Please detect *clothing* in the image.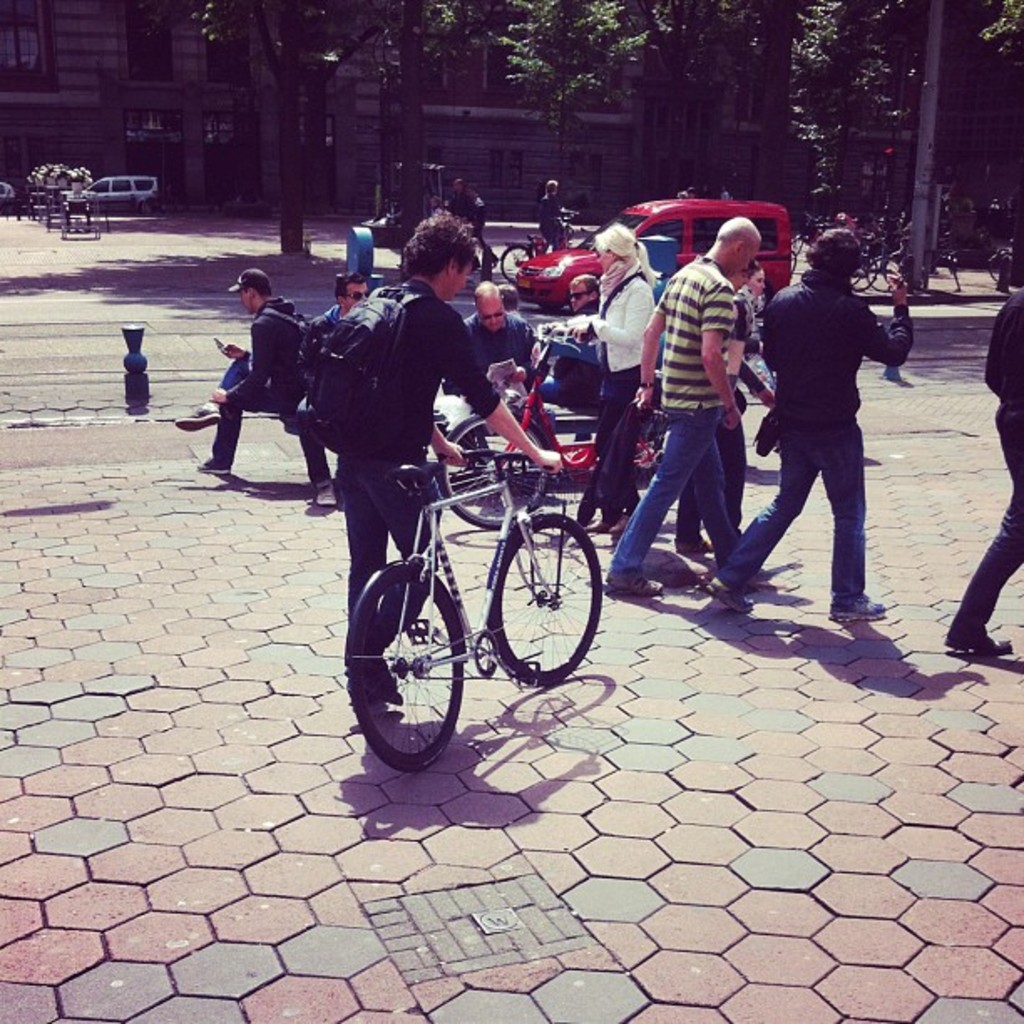
x1=328, y1=286, x2=504, y2=688.
